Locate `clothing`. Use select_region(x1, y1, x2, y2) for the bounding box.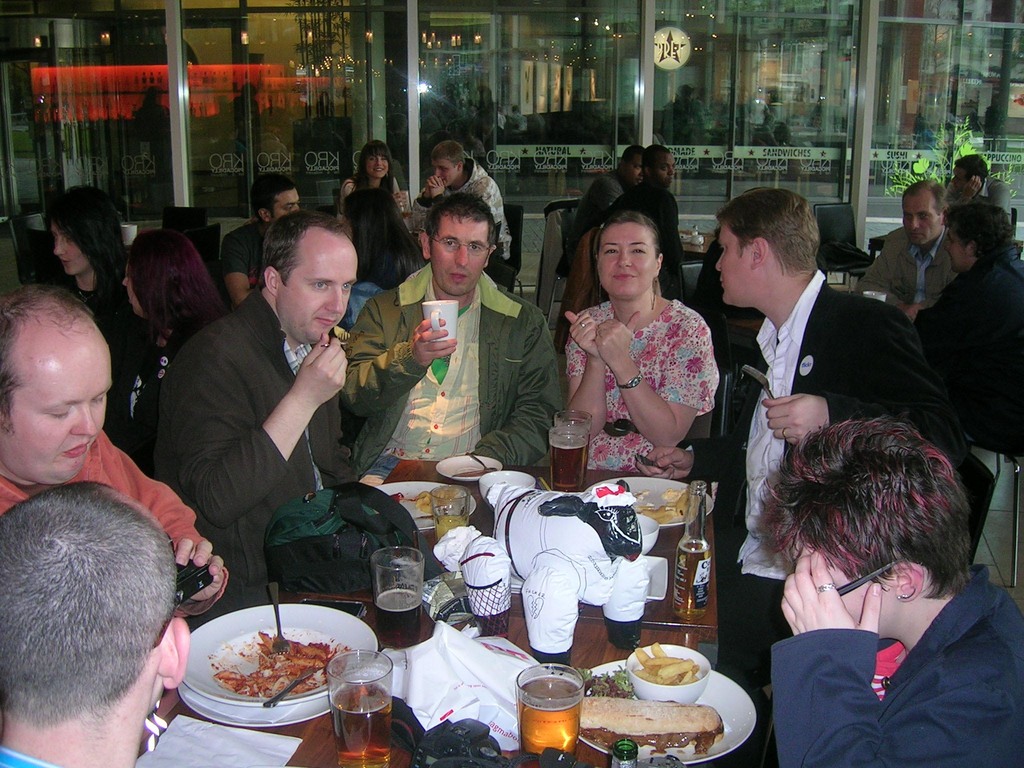
select_region(684, 264, 969, 689).
